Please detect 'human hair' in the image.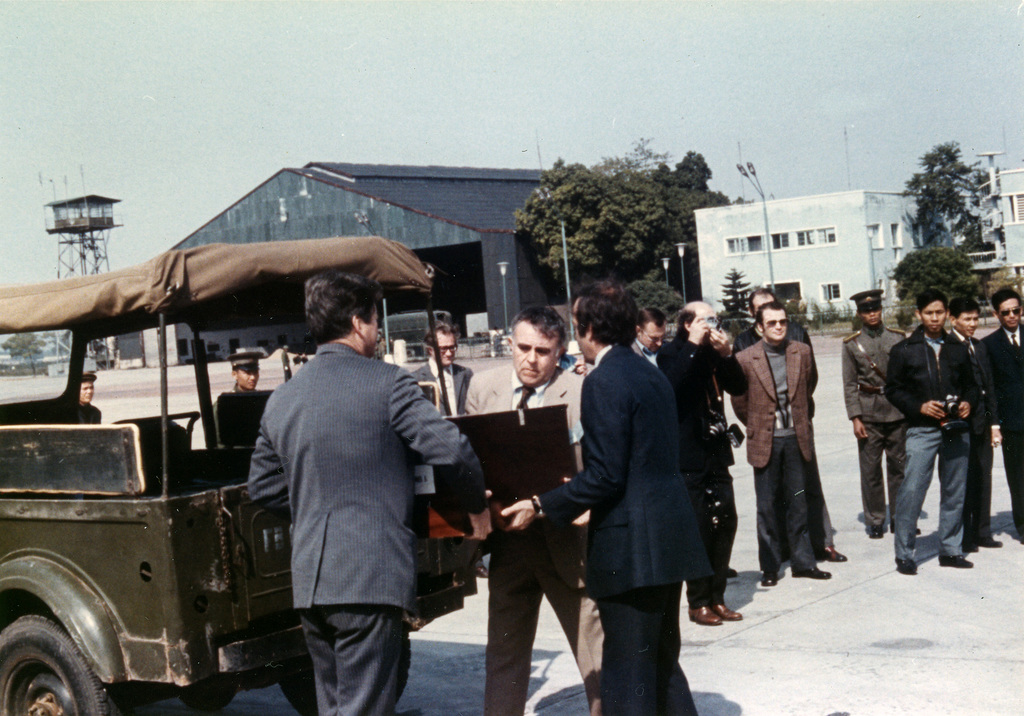
box=[751, 296, 785, 327].
